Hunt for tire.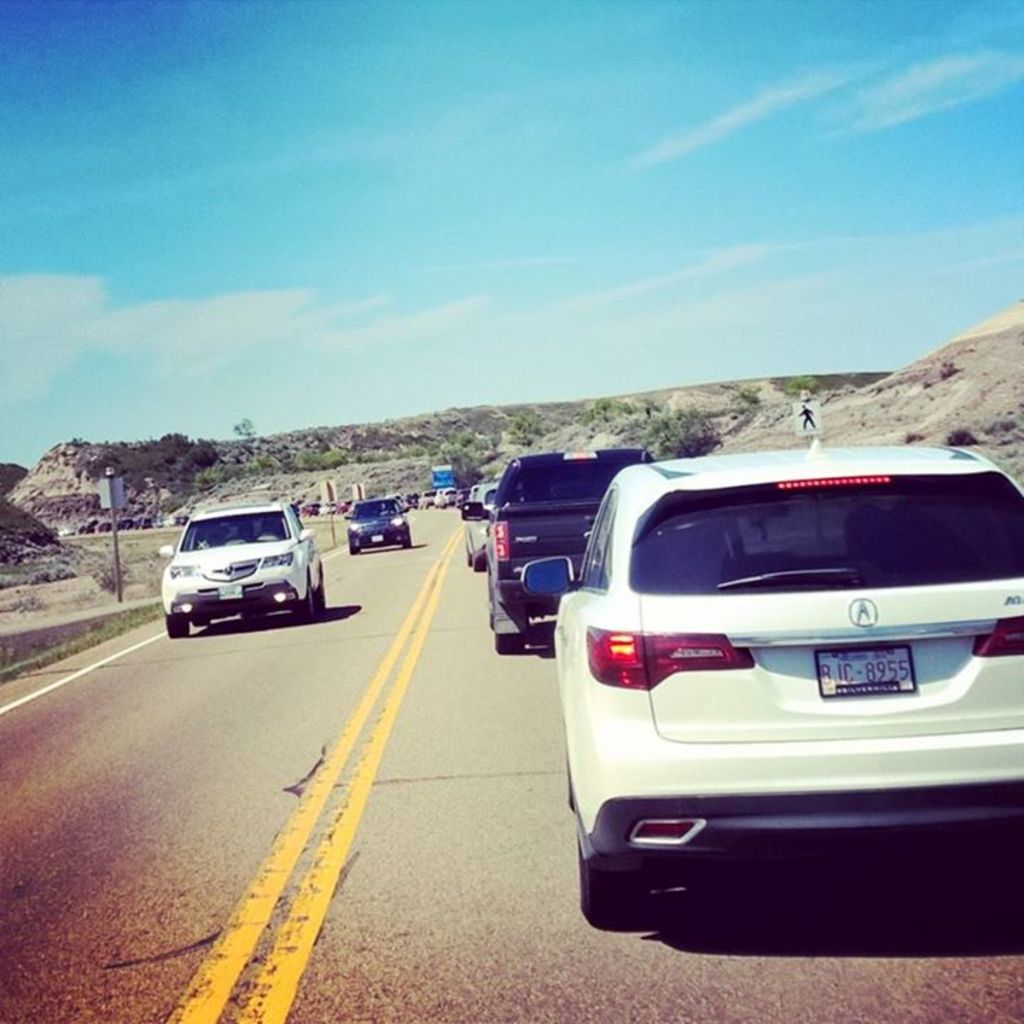
Hunted down at [left=310, top=562, right=329, bottom=620].
